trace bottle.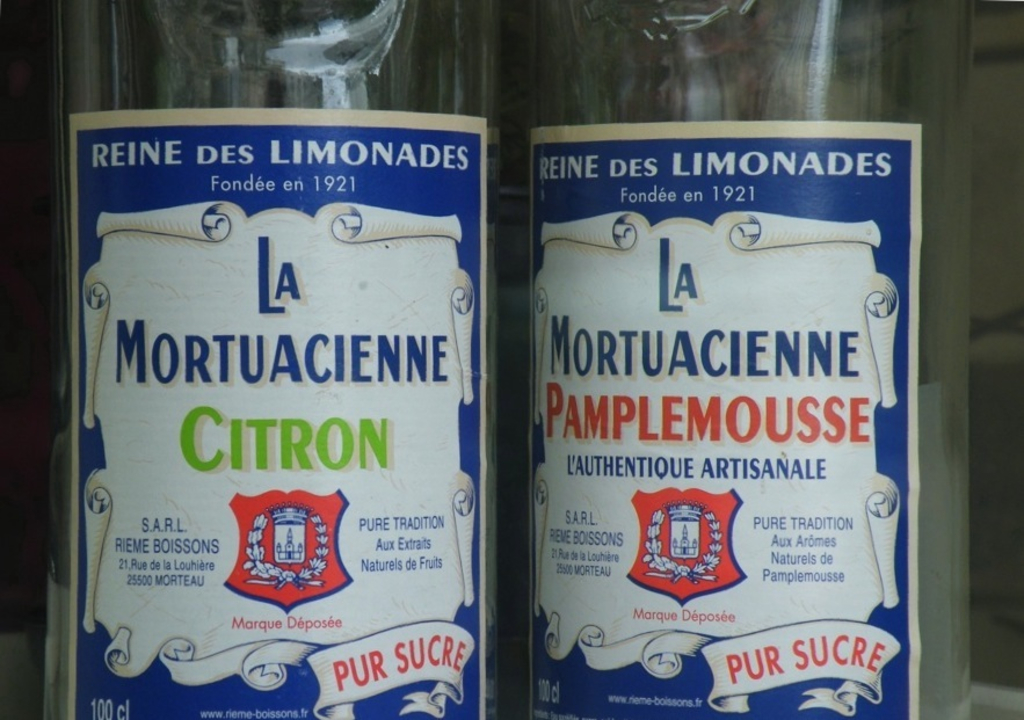
Traced to {"x1": 39, "y1": 0, "x2": 499, "y2": 719}.
